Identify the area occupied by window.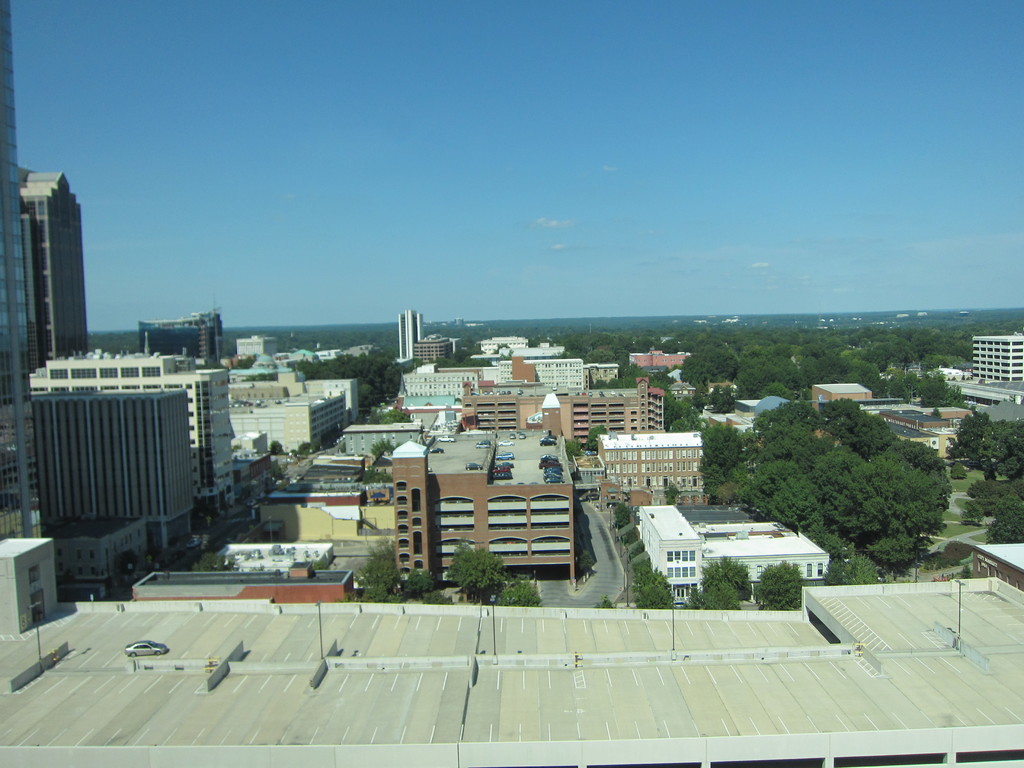
Area: [x1=26, y1=562, x2=42, y2=588].
